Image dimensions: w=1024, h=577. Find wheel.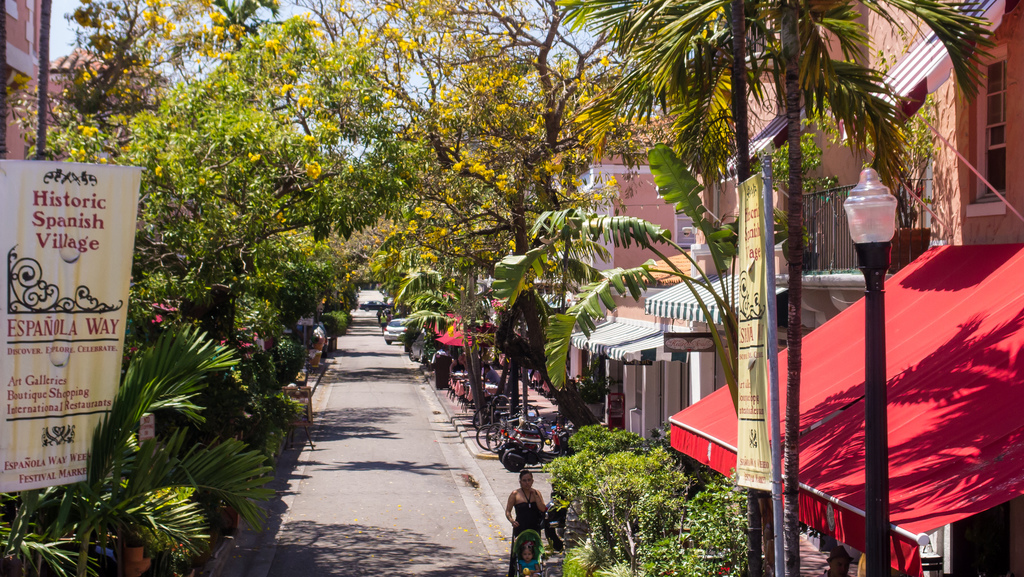
detection(500, 448, 524, 468).
